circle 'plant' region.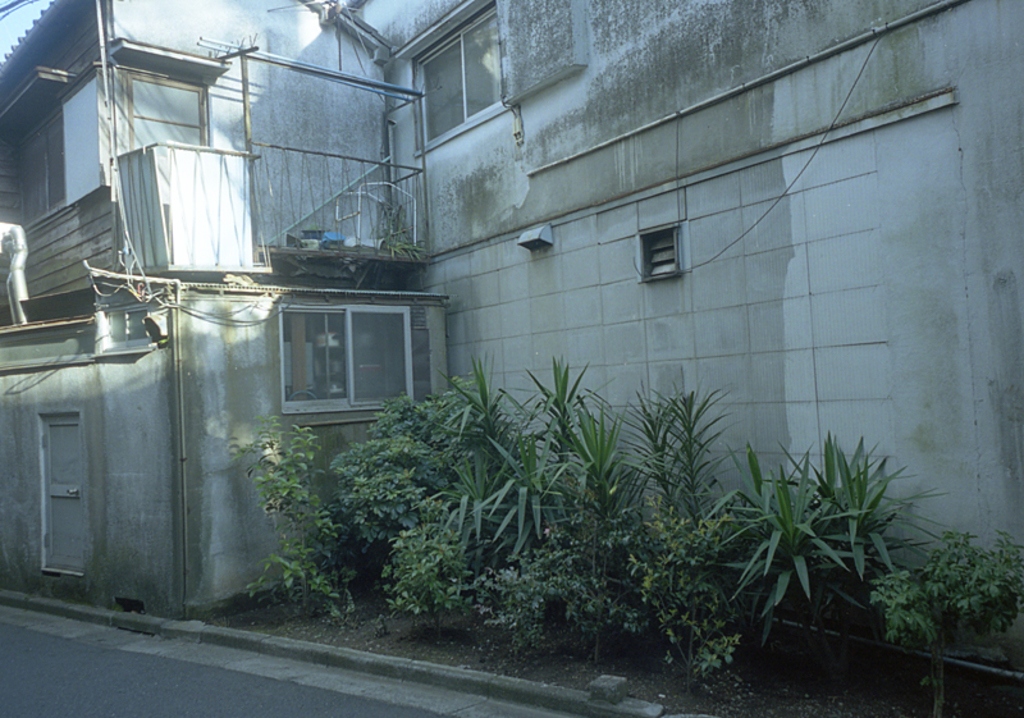
Region: bbox=[502, 338, 636, 618].
